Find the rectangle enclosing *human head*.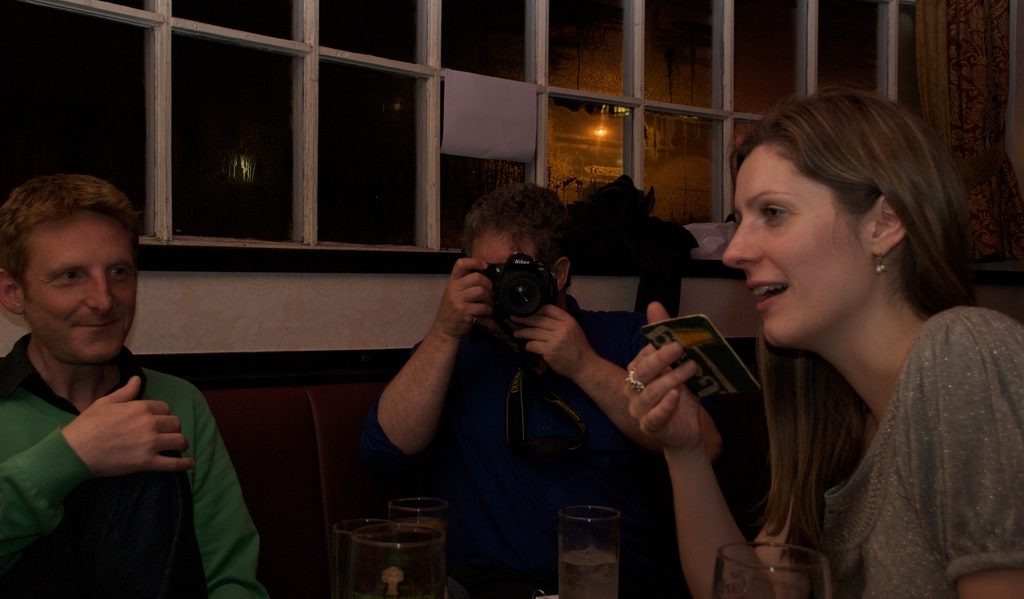
box=[1, 176, 142, 368].
